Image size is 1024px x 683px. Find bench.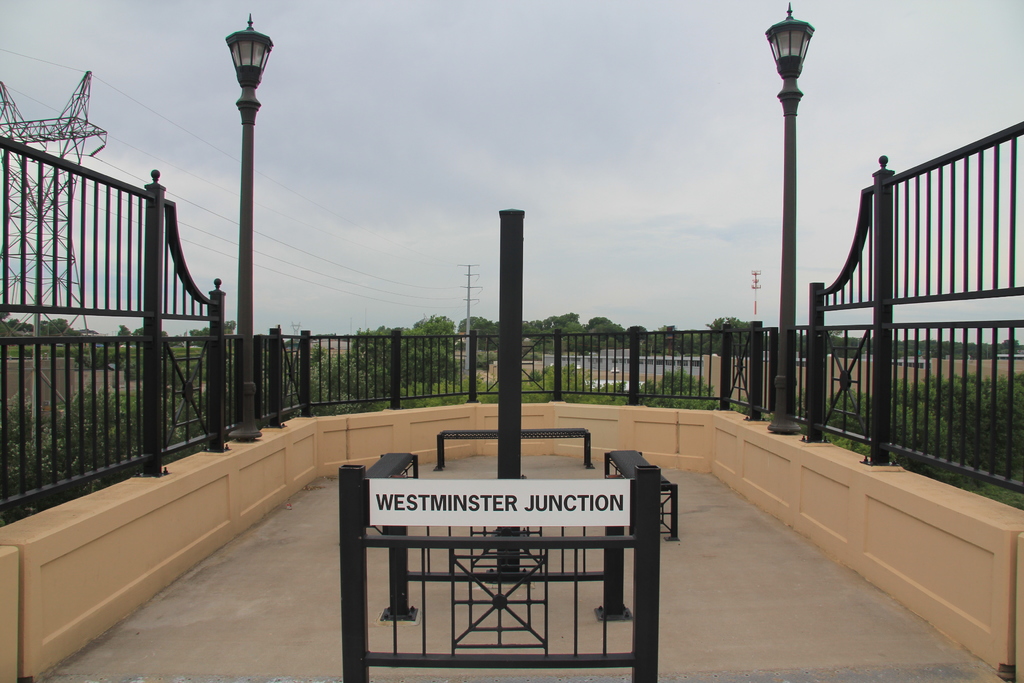
rect(604, 447, 680, 541).
